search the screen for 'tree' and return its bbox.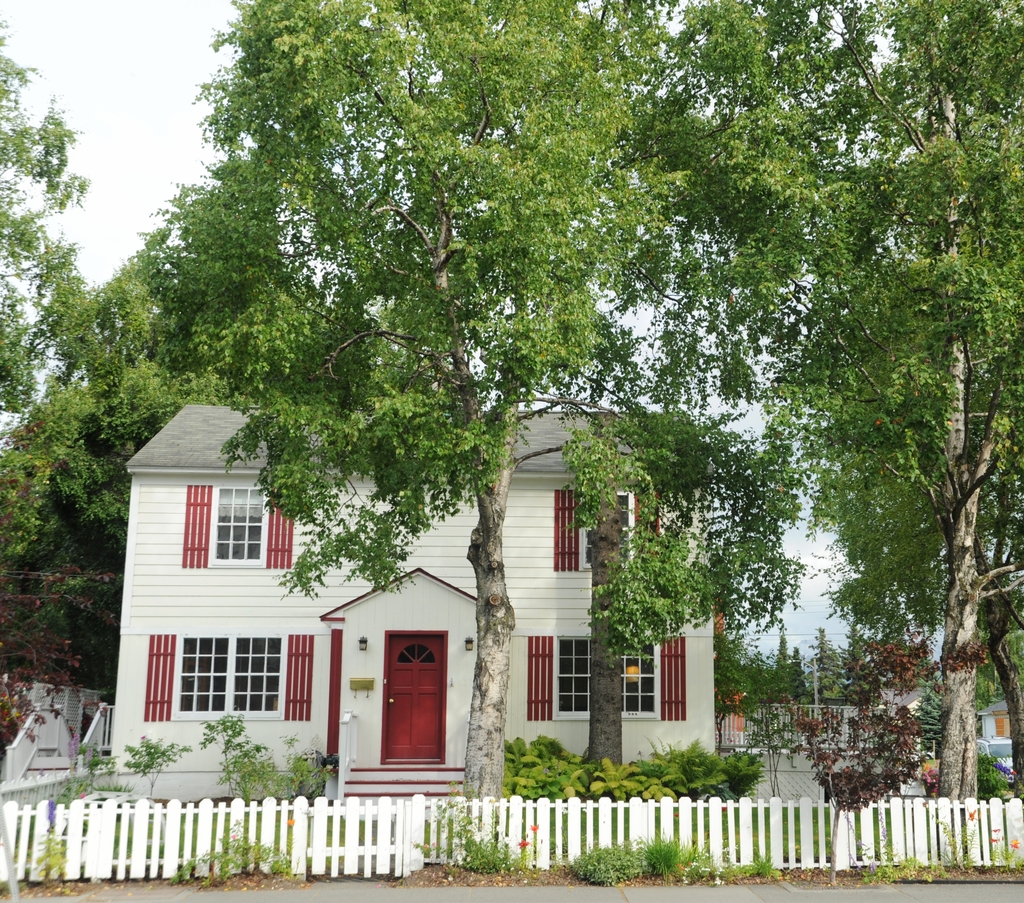
Found: bbox=[0, 49, 93, 569].
